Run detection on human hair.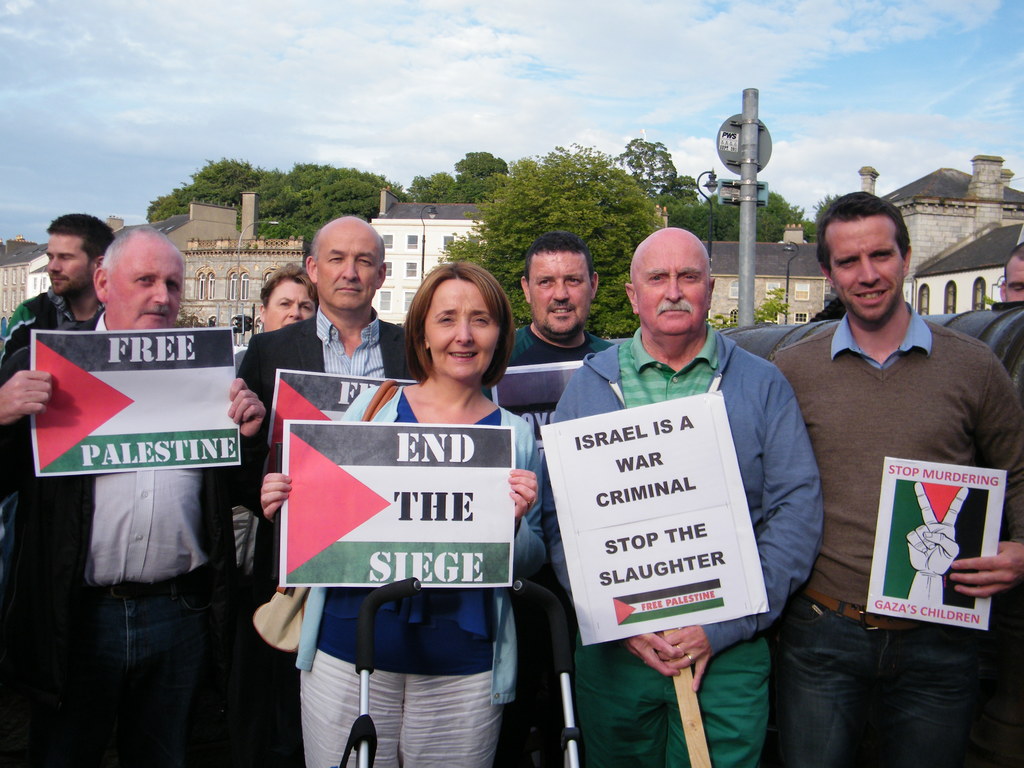
Result: left=816, top=184, right=911, bottom=262.
